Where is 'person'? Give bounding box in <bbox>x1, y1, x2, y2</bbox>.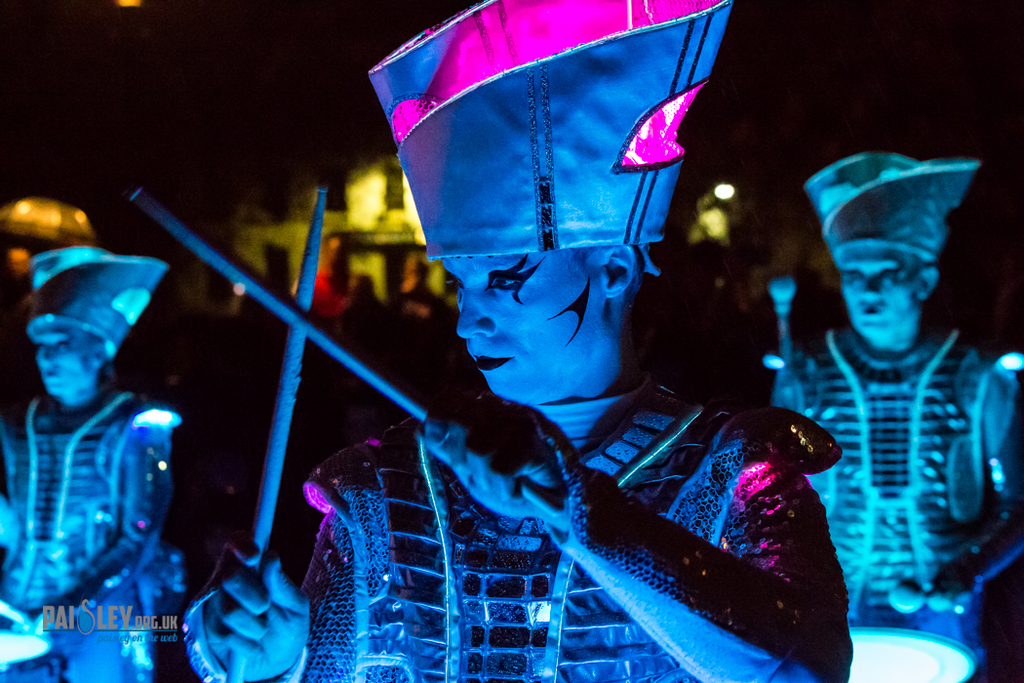
<bbox>184, 0, 856, 682</bbox>.
